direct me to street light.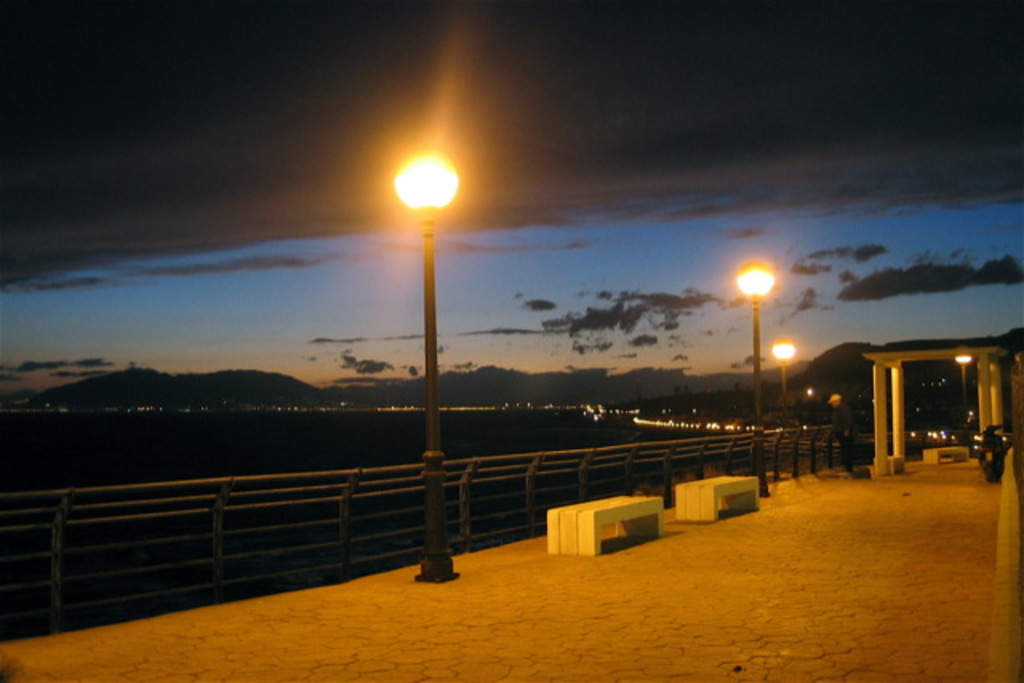
Direction: bbox=(954, 353, 976, 414).
